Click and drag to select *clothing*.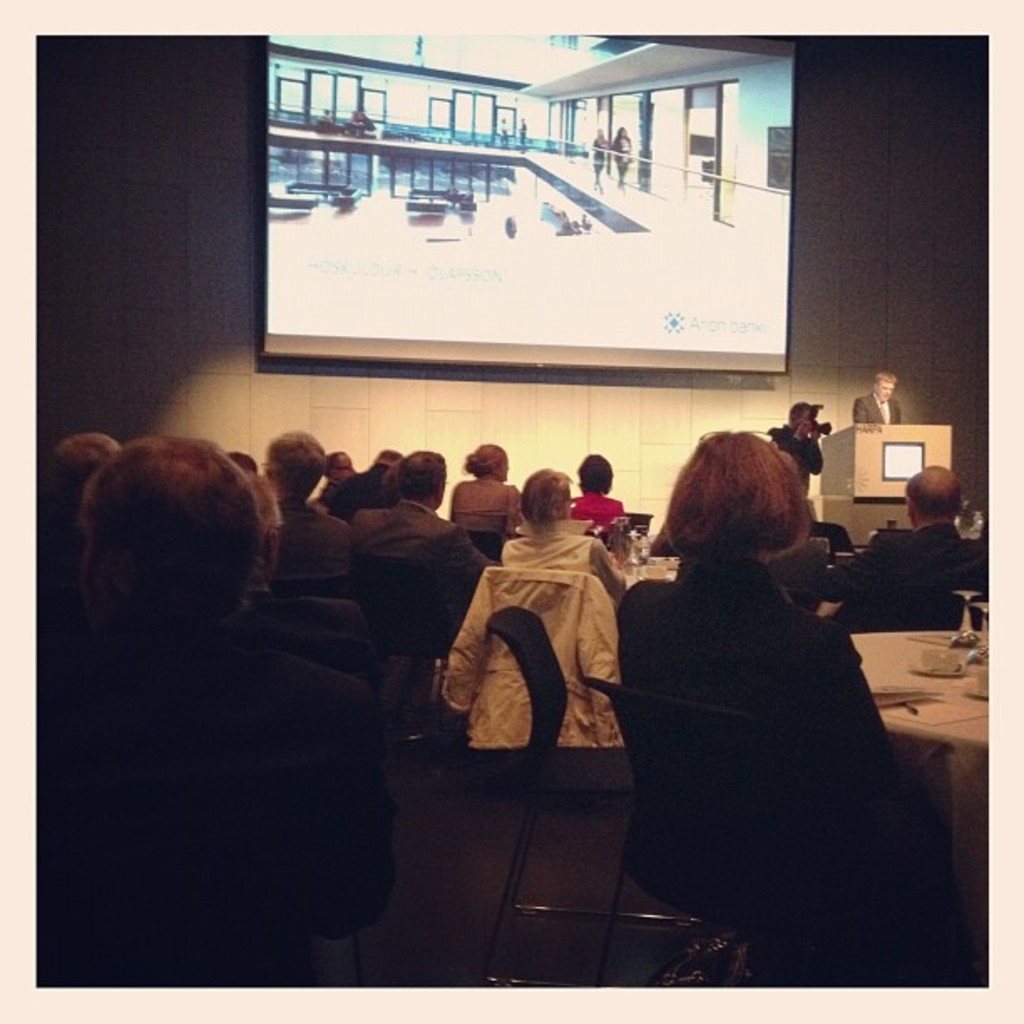
Selection: {"left": 368, "top": 499, "right": 477, "bottom": 634}.
